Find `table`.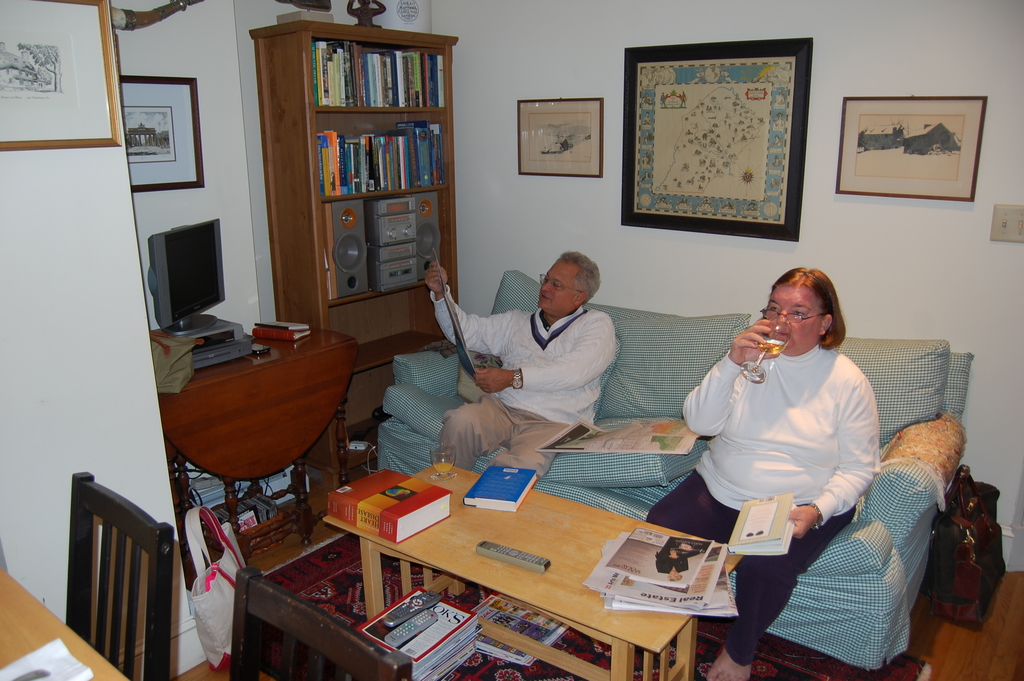
box=[321, 460, 746, 680].
